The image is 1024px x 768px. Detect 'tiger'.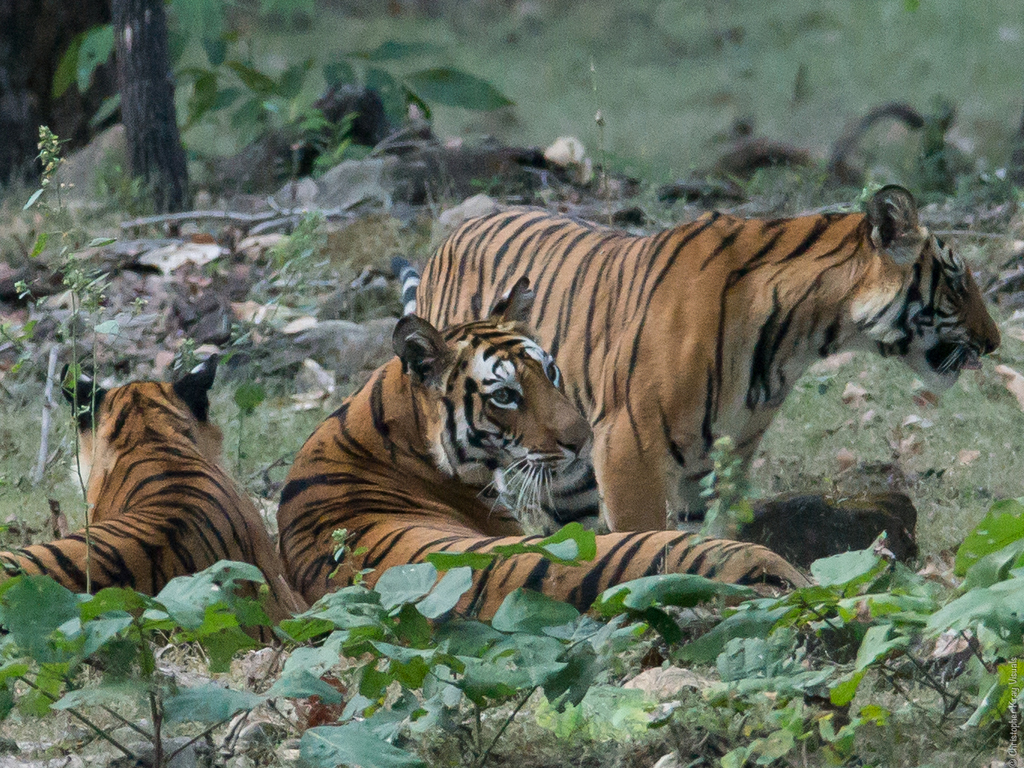
Detection: rect(414, 179, 1001, 533).
